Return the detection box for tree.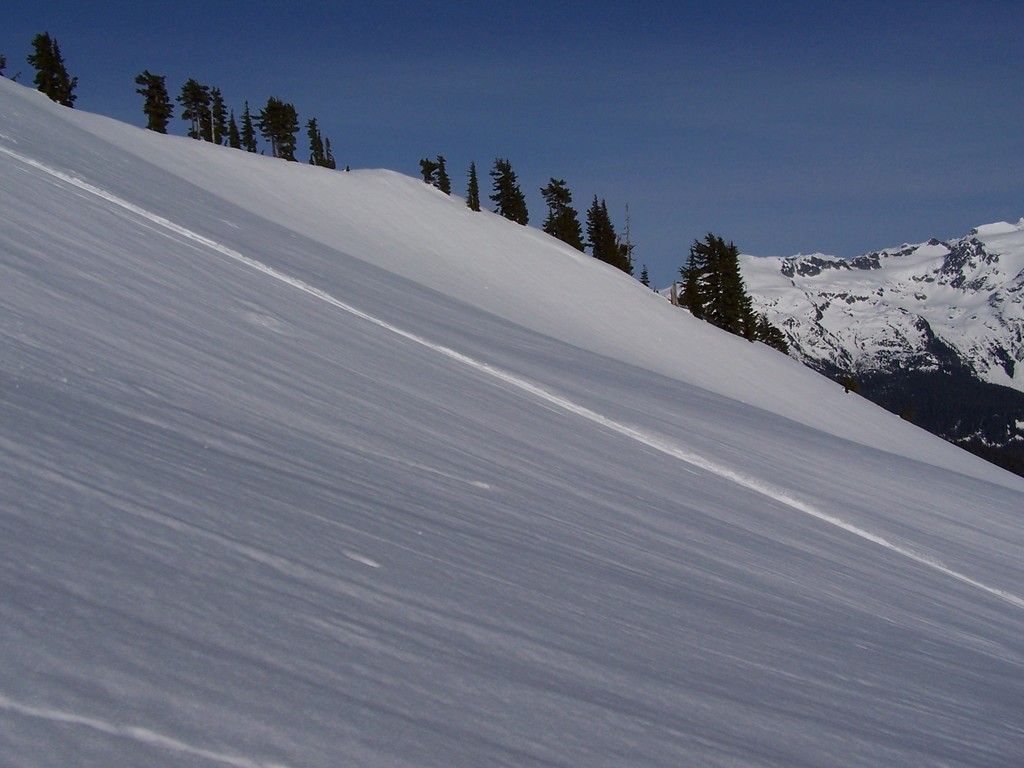
463/163/486/214.
